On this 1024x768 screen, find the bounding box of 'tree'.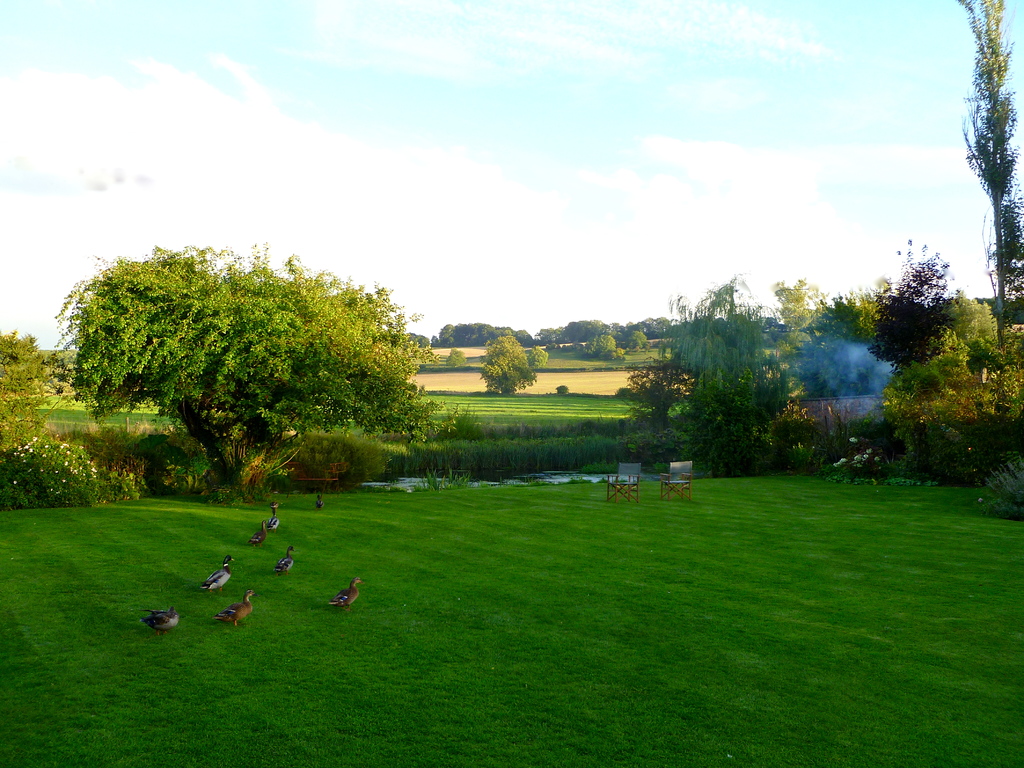
Bounding box: bbox=[525, 344, 546, 371].
